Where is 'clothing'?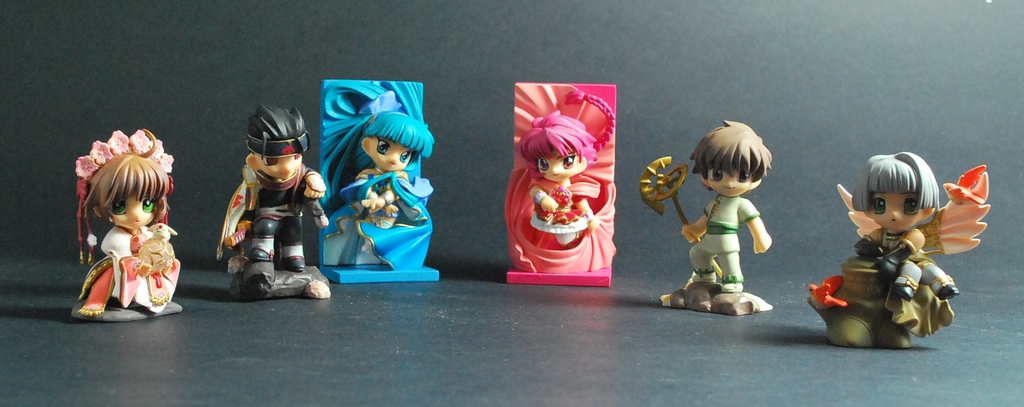
<bbox>685, 196, 759, 285</bbox>.
